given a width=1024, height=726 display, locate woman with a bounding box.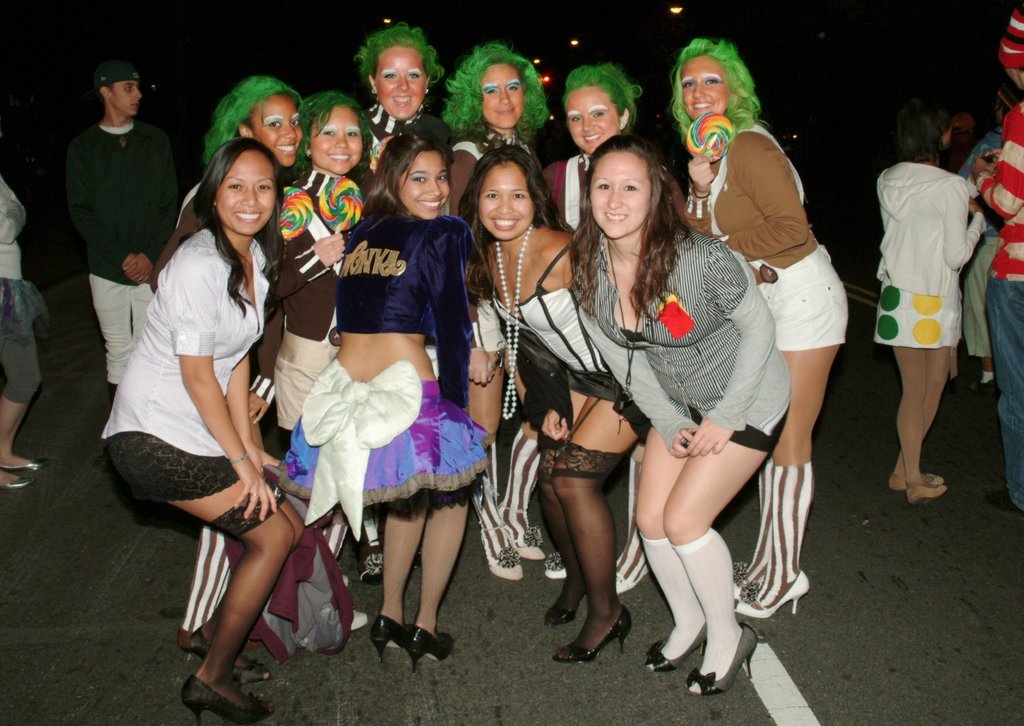
Located: box=[876, 105, 990, 510].
